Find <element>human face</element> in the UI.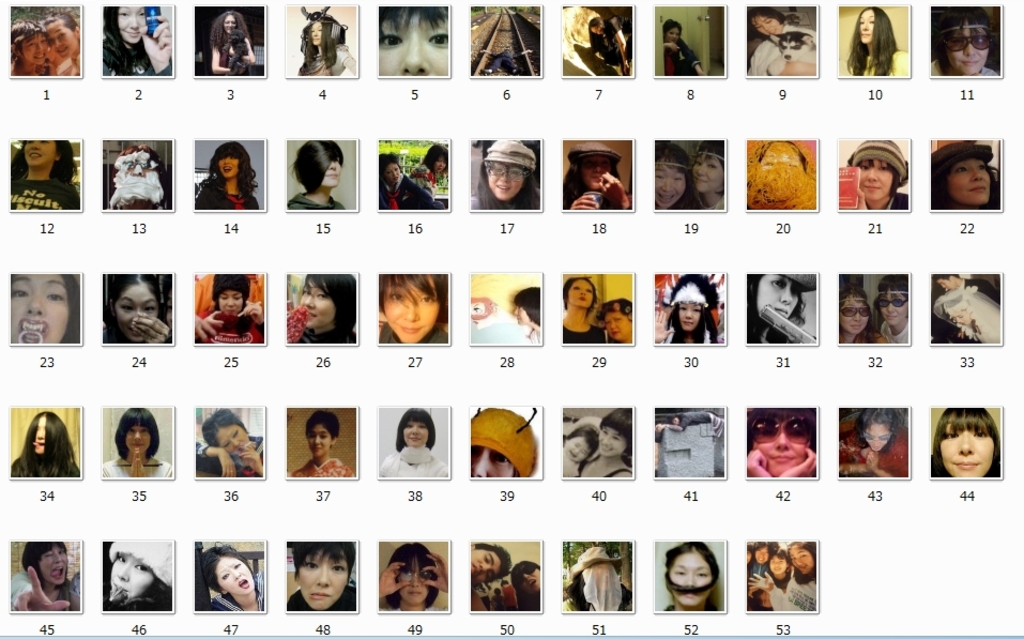
UI element at select_region(939, 421, 994, 476).
